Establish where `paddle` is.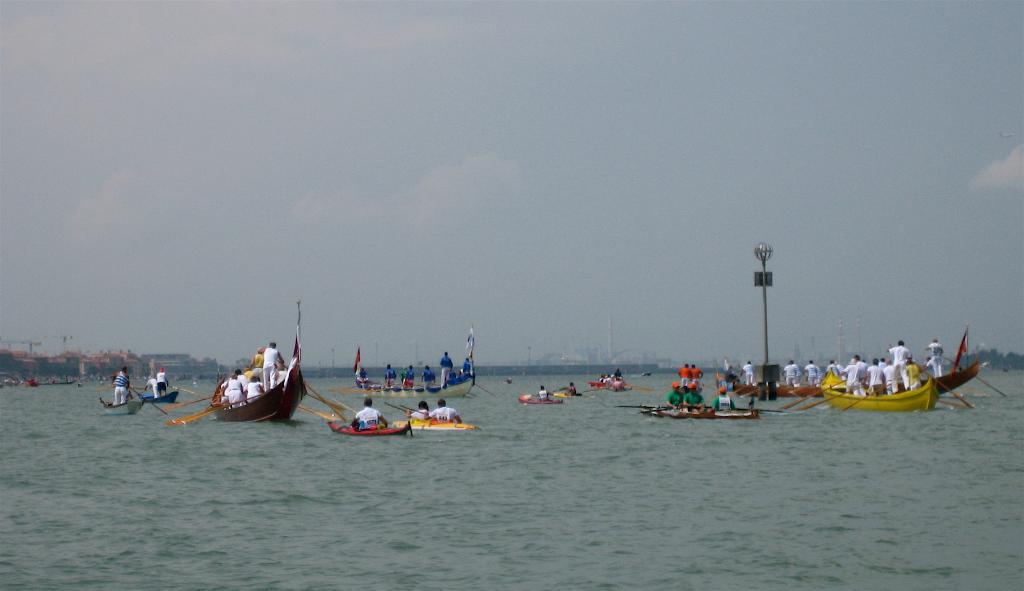
Established at left=790, top=382, right=817, bottom=393.
